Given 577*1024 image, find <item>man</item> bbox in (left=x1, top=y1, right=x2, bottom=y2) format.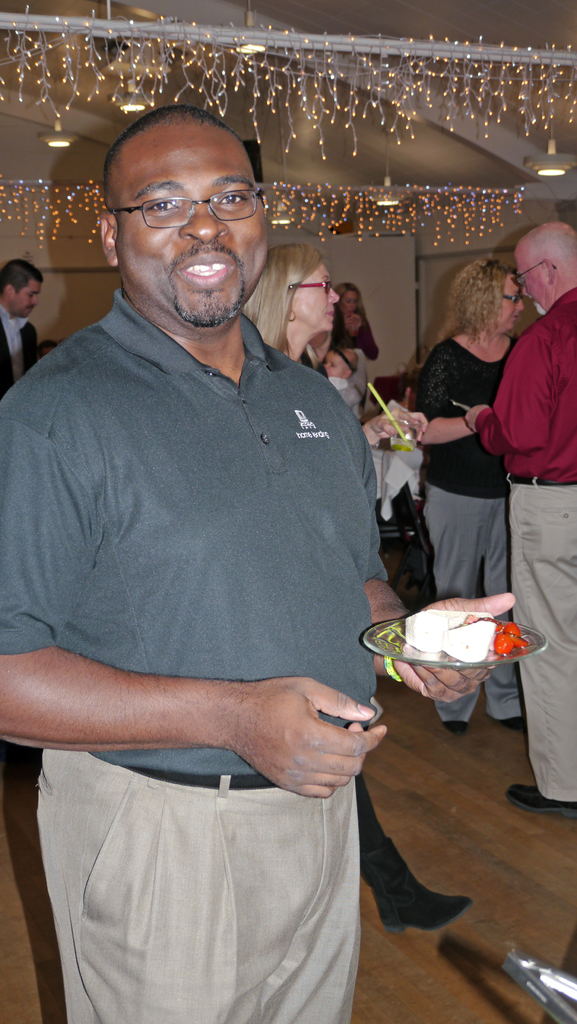
(left=0, top=95, right=515, bottom=1023).
